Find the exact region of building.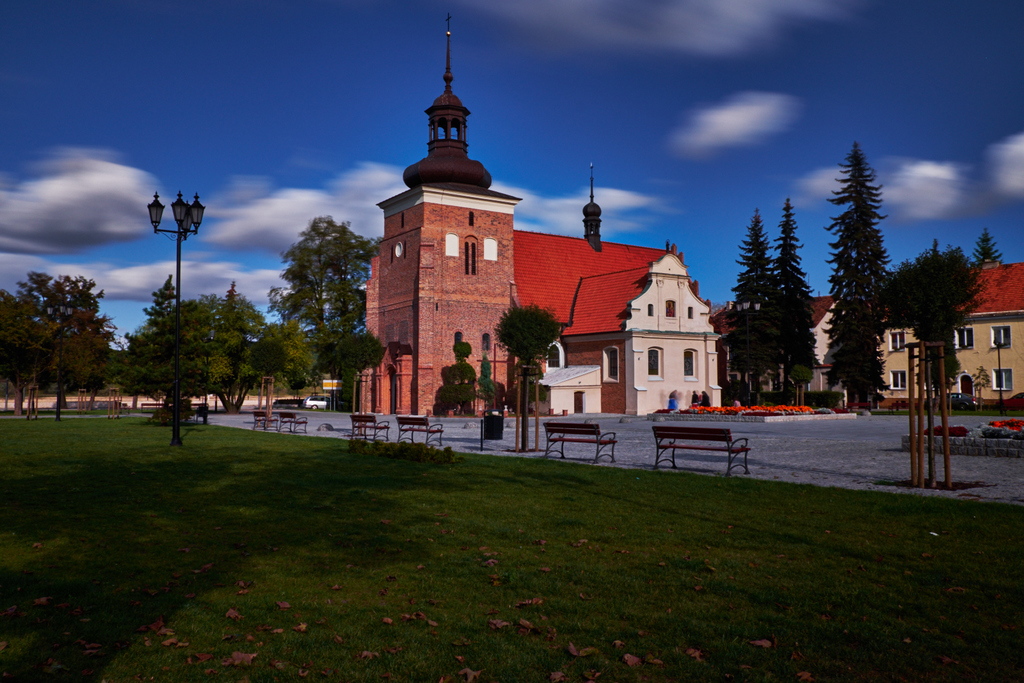
Exact region: <bbox>350, 18, 1023, 418</bbox>.
